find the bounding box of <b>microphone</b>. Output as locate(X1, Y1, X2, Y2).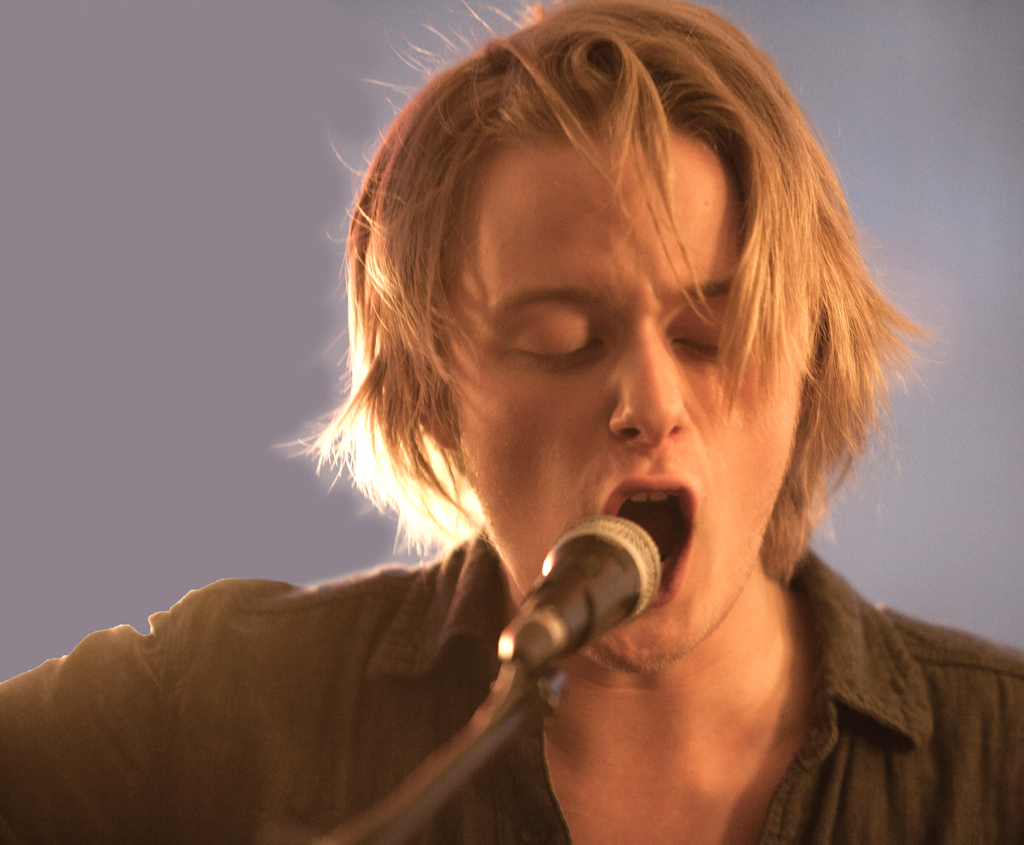
locate(500, 512, 675, 686).
